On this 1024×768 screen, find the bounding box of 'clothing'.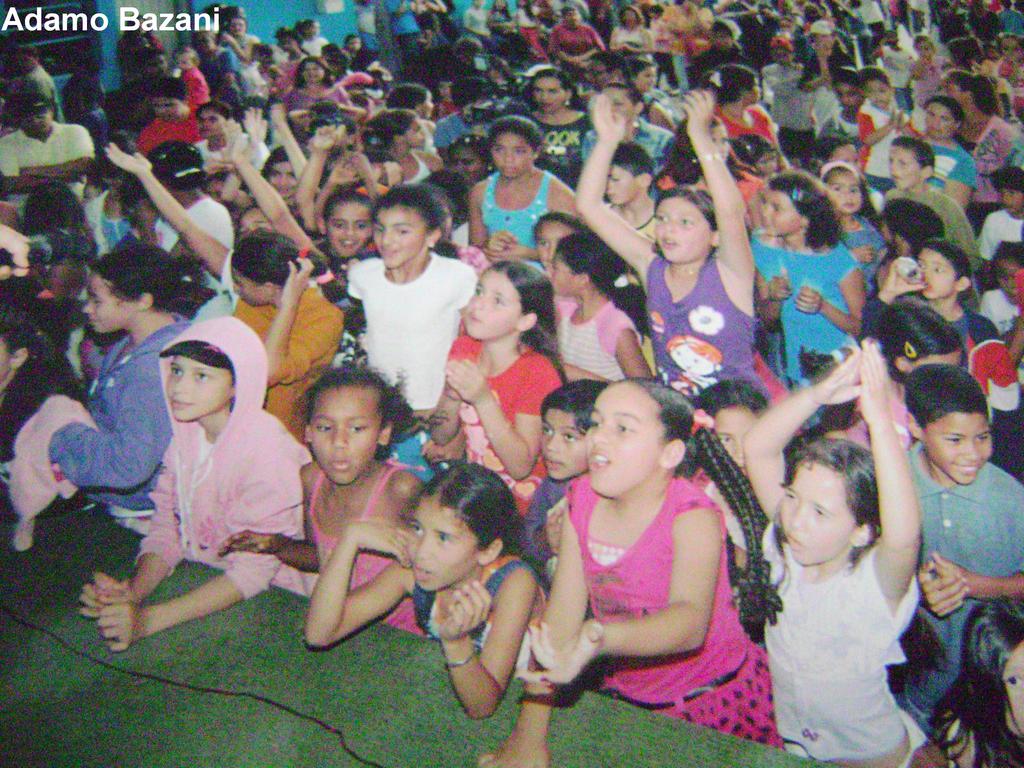
Bounding box: x1=52, y1=314, x2=202, y2=519.
